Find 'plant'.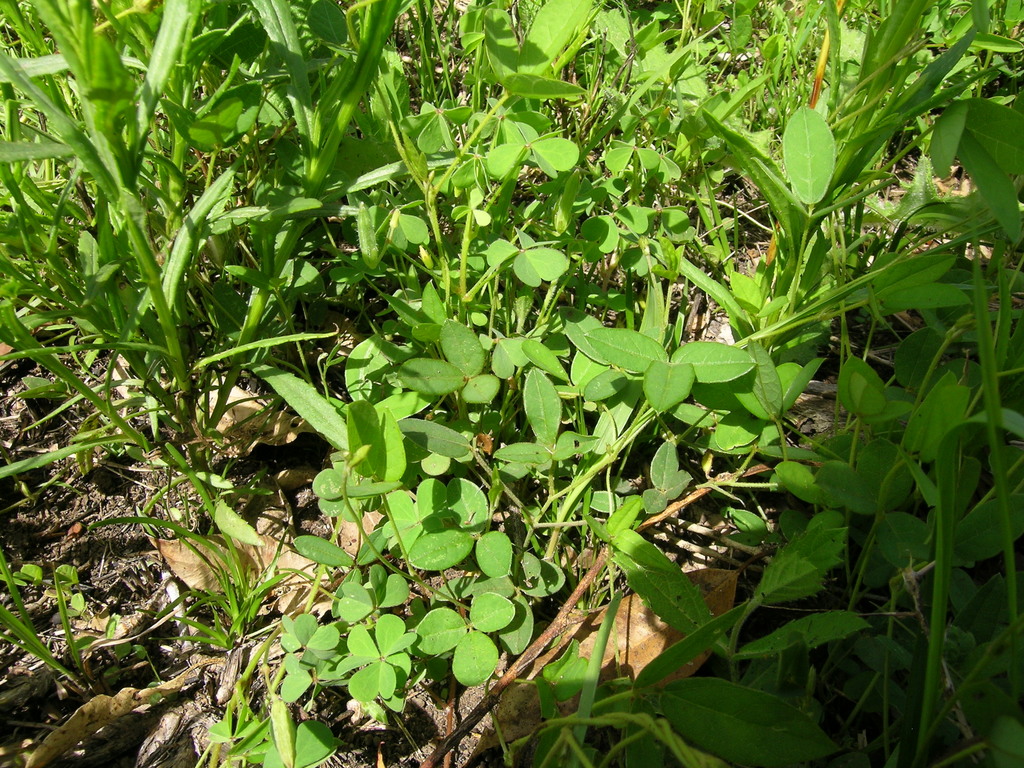
(899, 221, 1023, 767).
